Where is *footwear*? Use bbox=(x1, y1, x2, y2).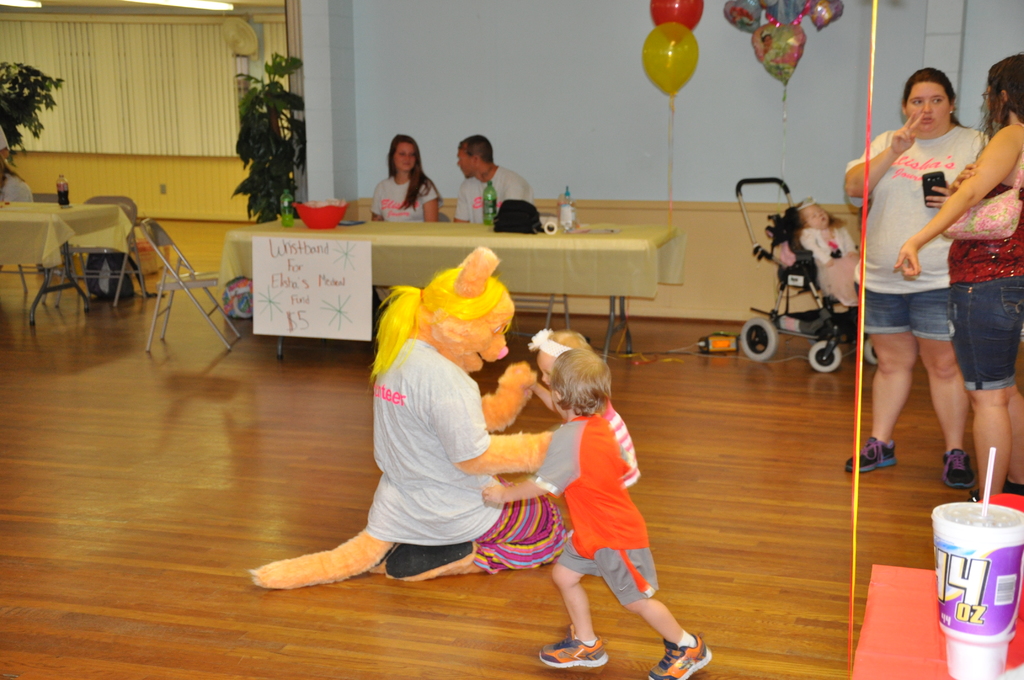
bbox=(945, 451, 974, 487).
